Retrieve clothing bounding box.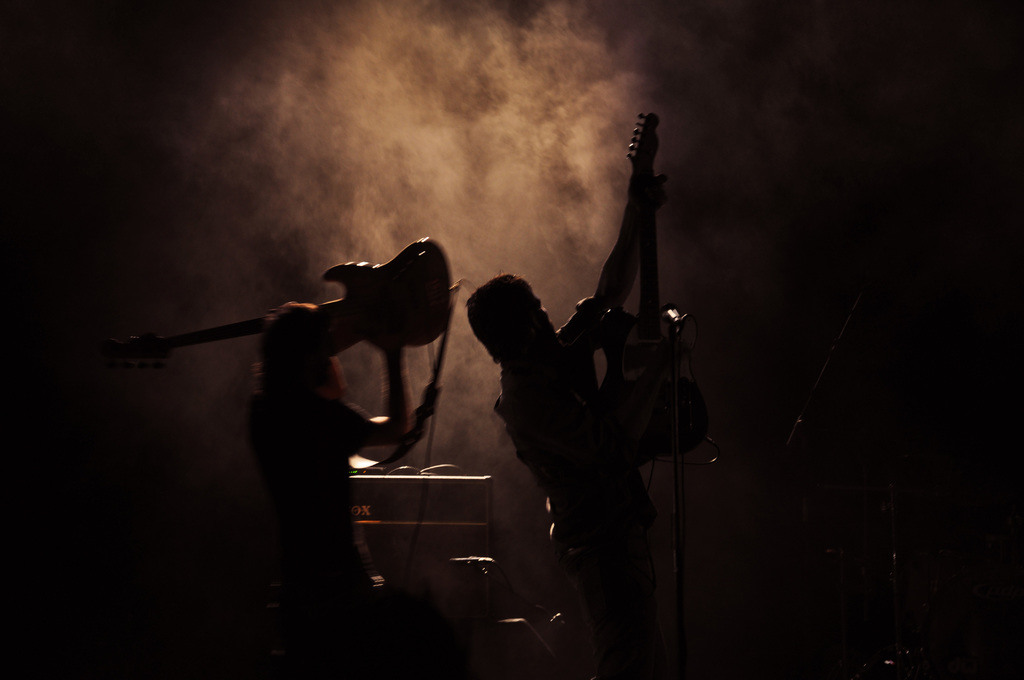
Bounding box: <box>488,286,631,679</box>.
